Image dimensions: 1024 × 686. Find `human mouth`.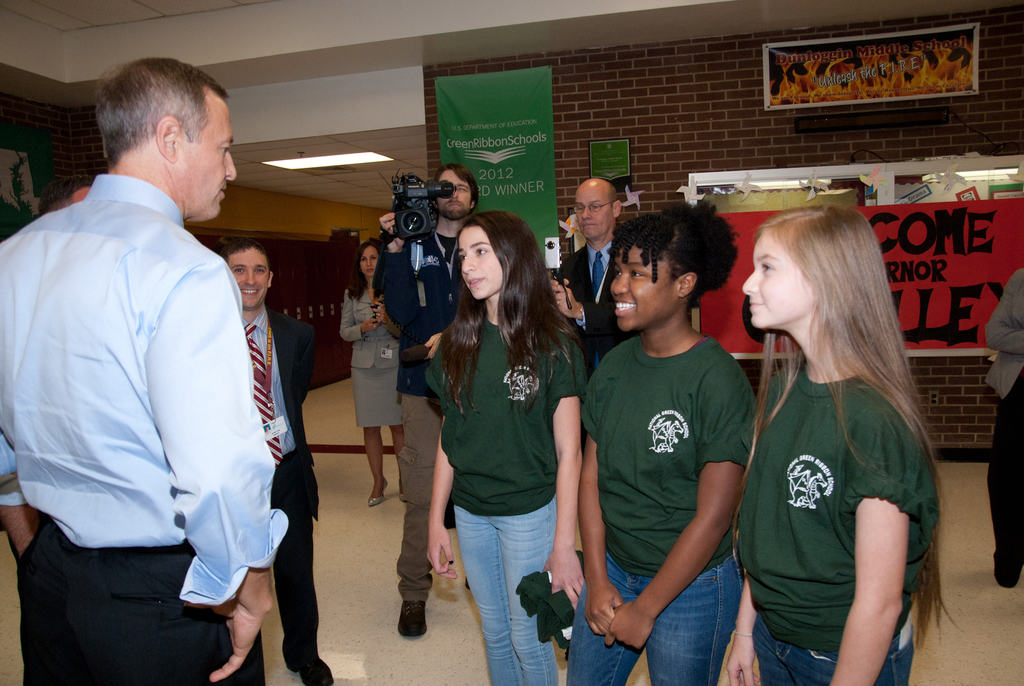
crop(465, 277, 487, 291).
